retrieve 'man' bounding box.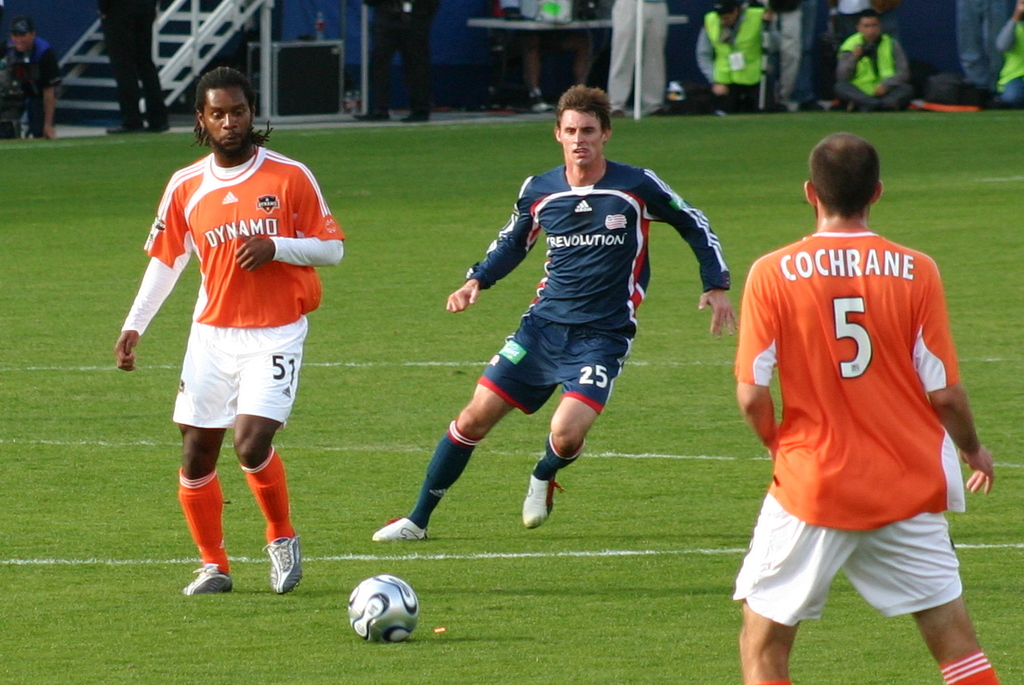
Bounding box: 351:0:434:119.
